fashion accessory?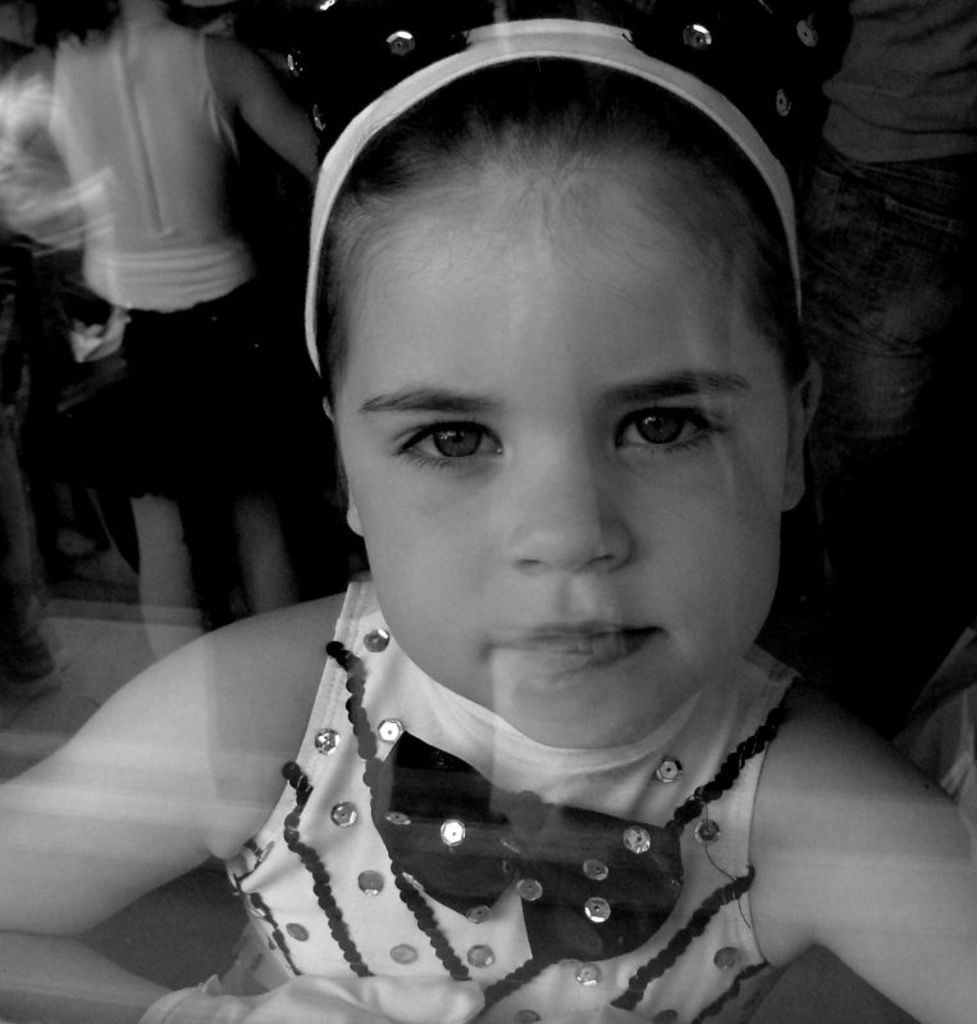
box=[306, 12, 805, 375]
